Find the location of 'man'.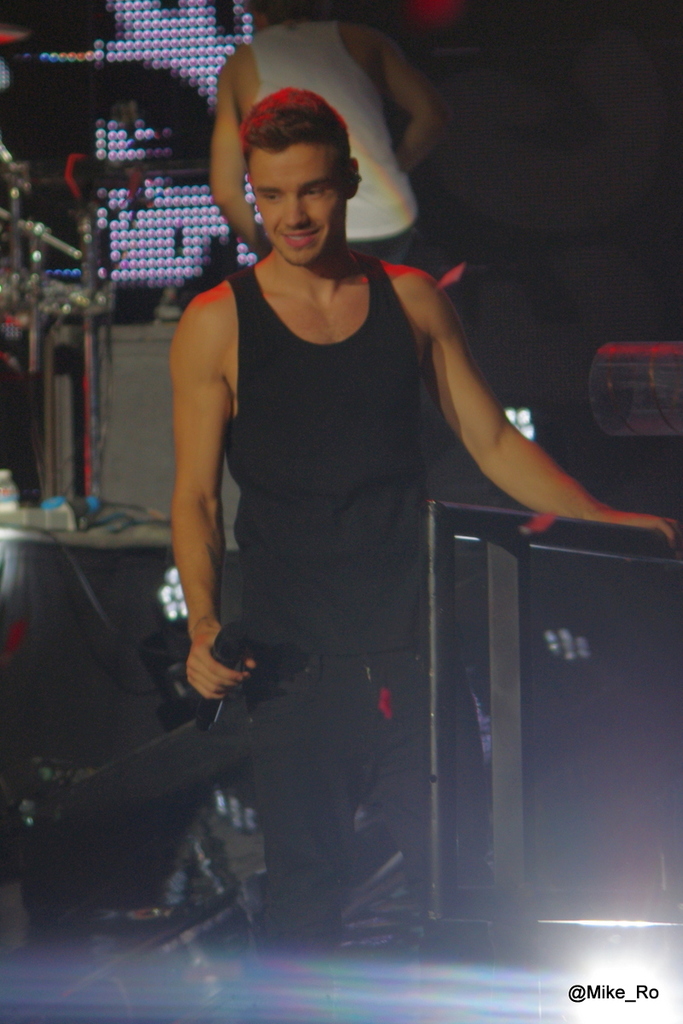
Location: [130,79,594,934].
